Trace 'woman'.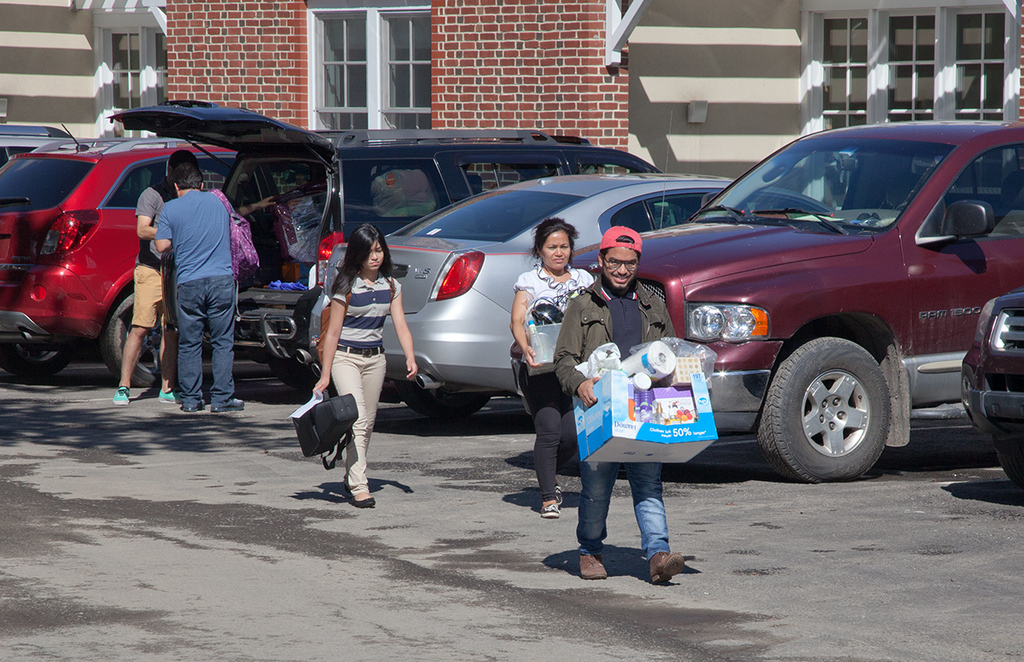
Traced to BBox(305, 203, 393, 512).
